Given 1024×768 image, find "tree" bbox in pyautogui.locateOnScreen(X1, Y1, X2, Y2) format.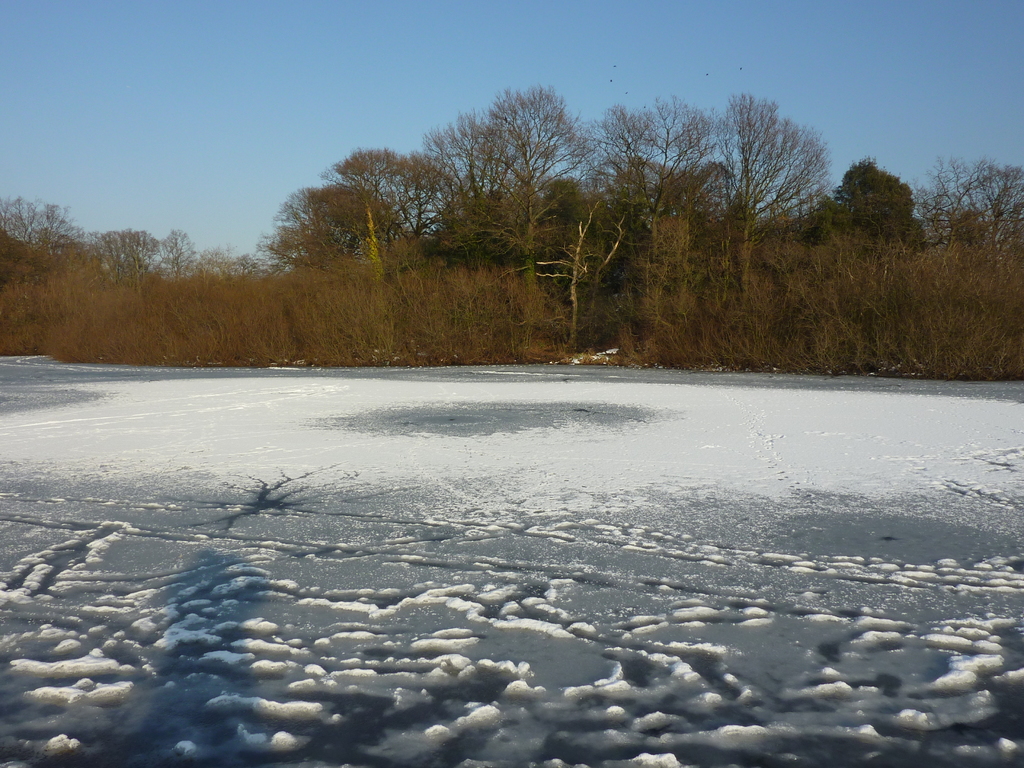
pyautogui.locateOnScreen(415, 114, 525, 294).
